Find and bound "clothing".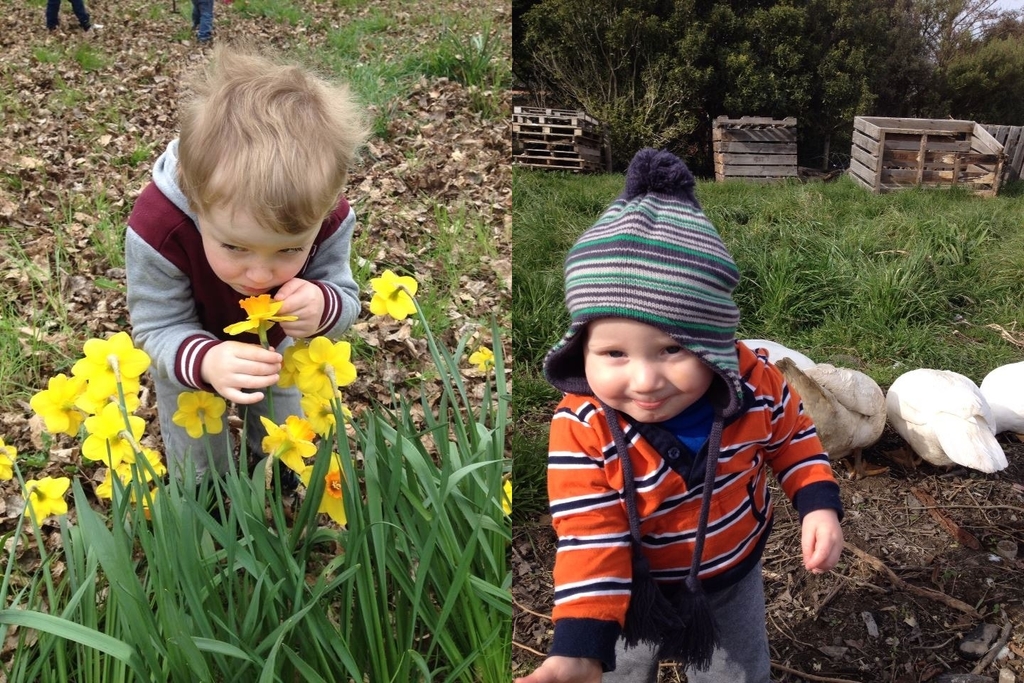
Bound: [left=535, top=320, right=848, bottom=665].
